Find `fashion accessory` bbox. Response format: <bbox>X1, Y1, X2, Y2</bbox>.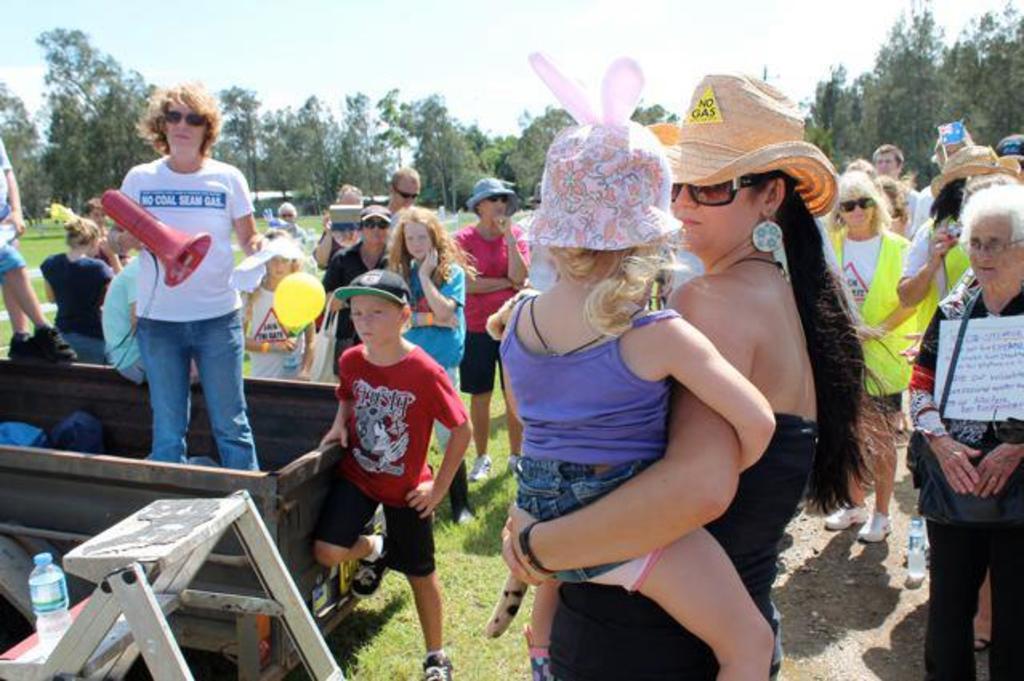
<bbox>162, 109, 210, 128</bbox>.
